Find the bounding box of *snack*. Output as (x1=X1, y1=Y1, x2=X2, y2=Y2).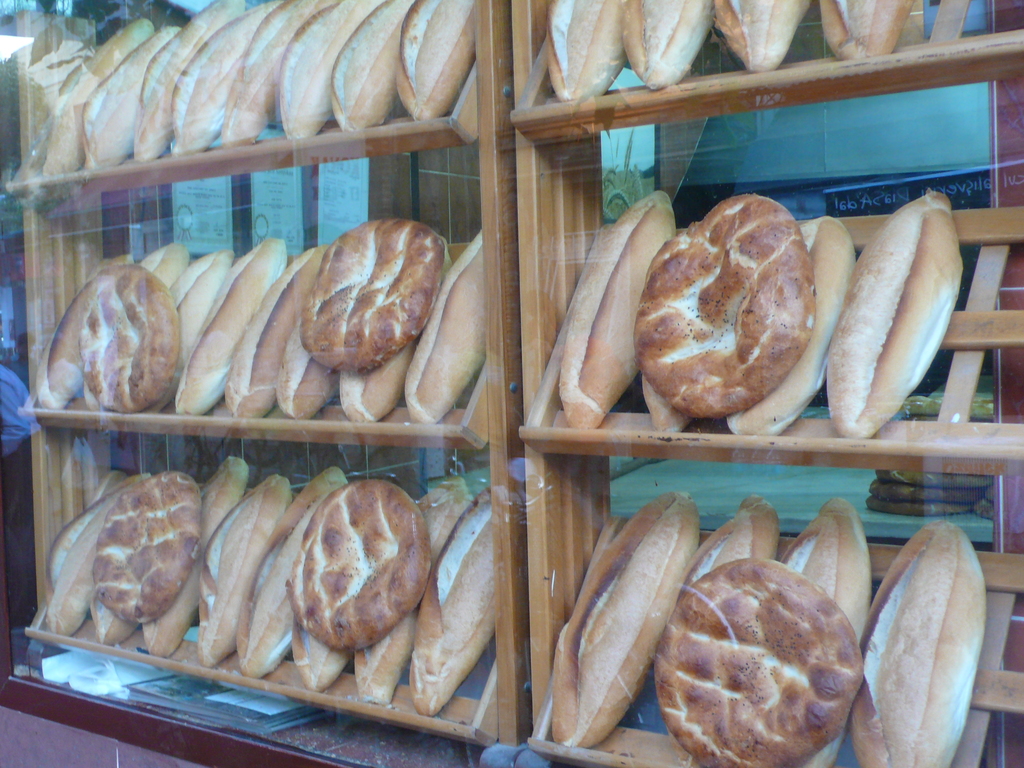
(x1=222, y1=243, x2=332, y2=424).
